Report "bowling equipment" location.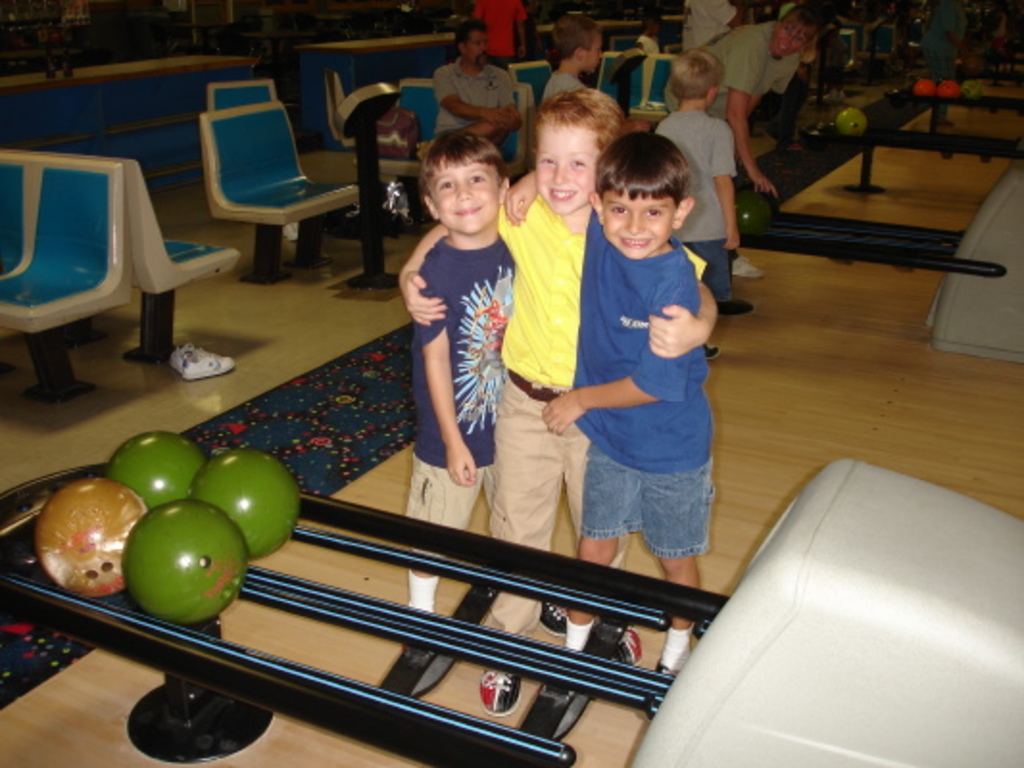
Report: region(886, 77, 1022, 129).
